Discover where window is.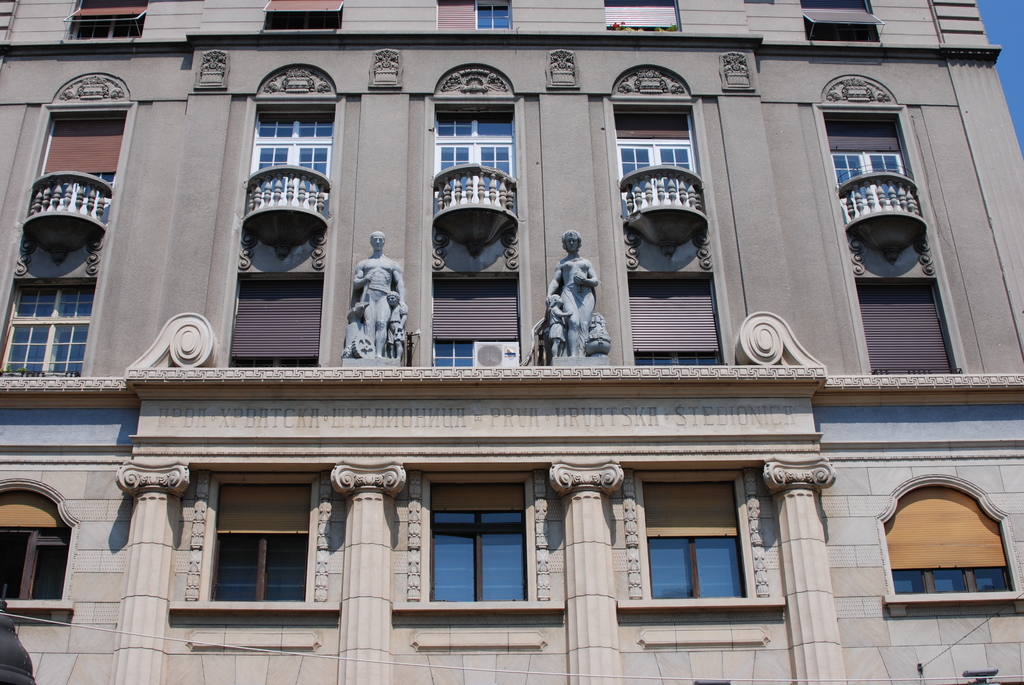
Discovered at bbox=[397, 474, 557, 617].
